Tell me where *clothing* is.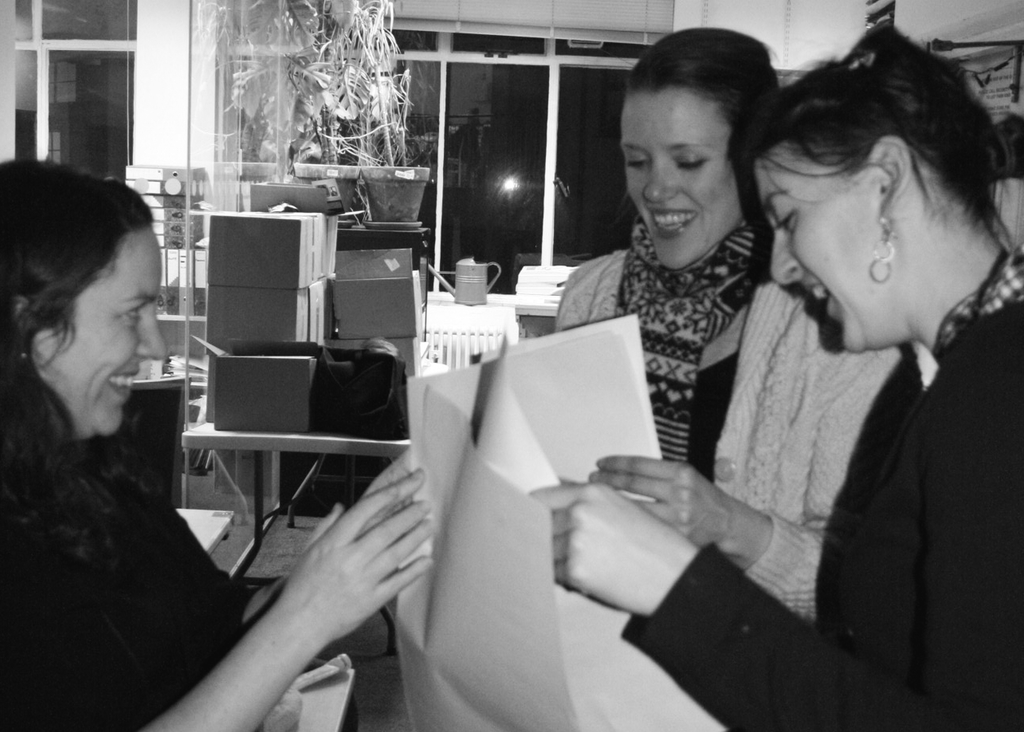
*clothing* is at pyautogui.locateOnScreen(548, 242, 765, 521).
